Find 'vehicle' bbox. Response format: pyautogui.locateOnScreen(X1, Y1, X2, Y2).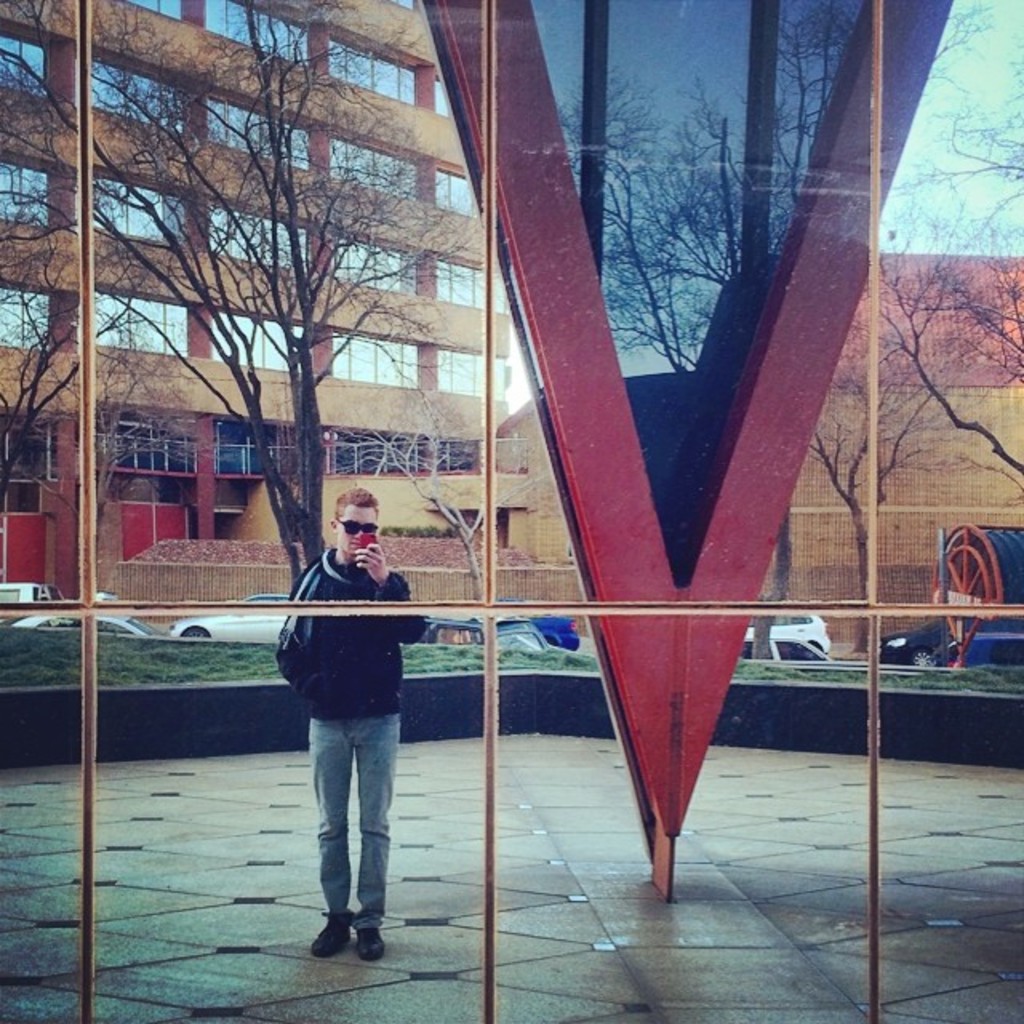
pyautogui.locateOnScreen(171, 610, 294, 645).
